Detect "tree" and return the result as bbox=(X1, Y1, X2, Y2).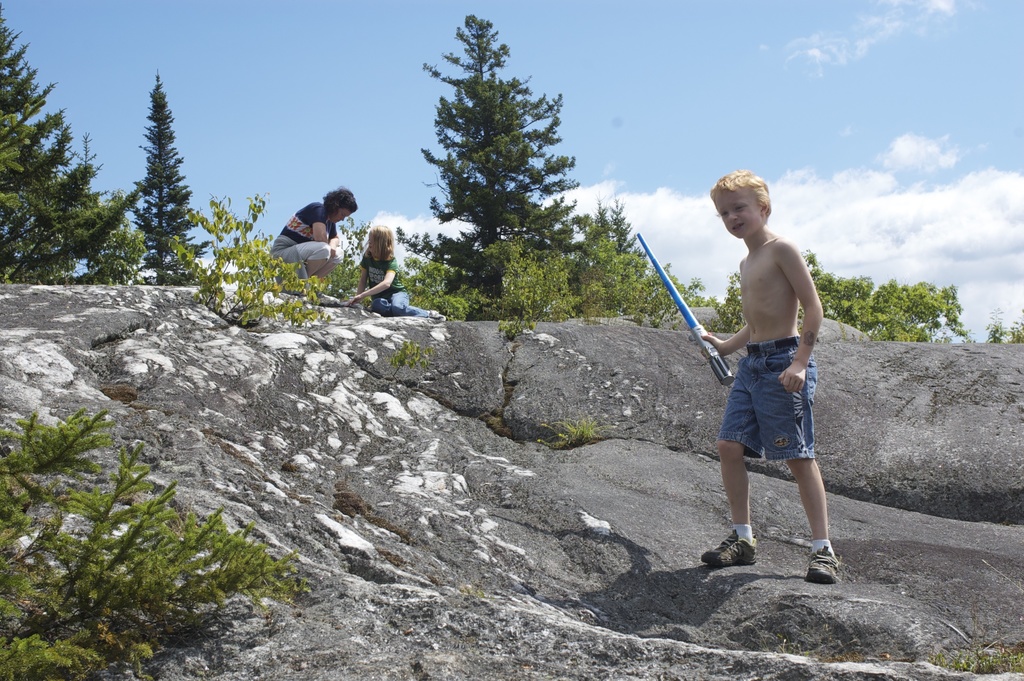
bbox=(785, 242, 977, 347).
